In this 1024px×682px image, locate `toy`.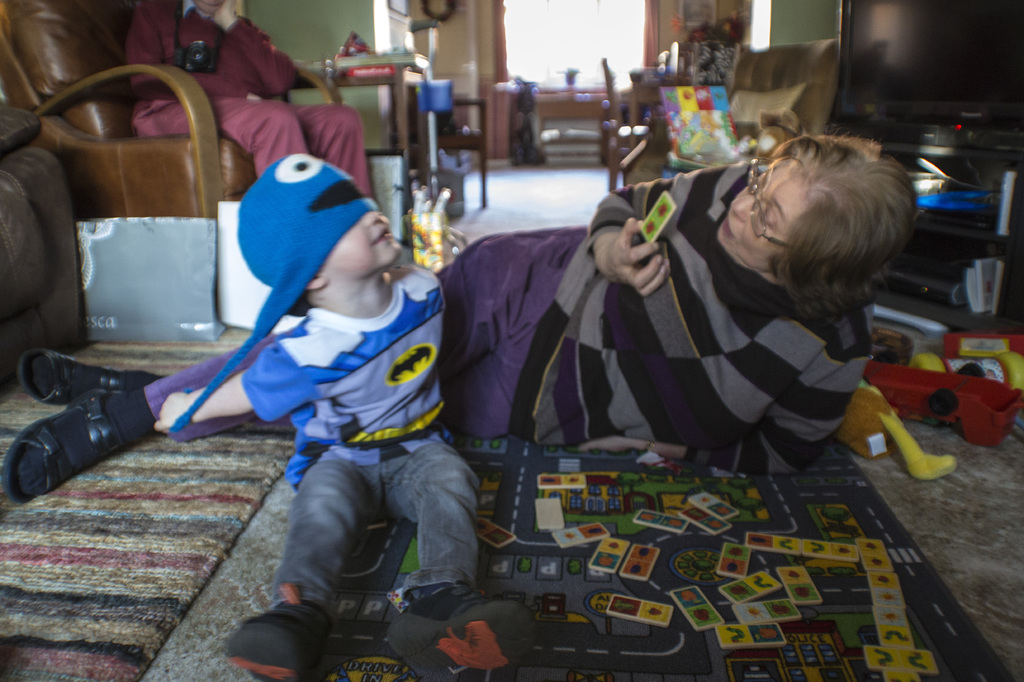
Bounding box: left=710, top=613, right=786, bottom=649.
